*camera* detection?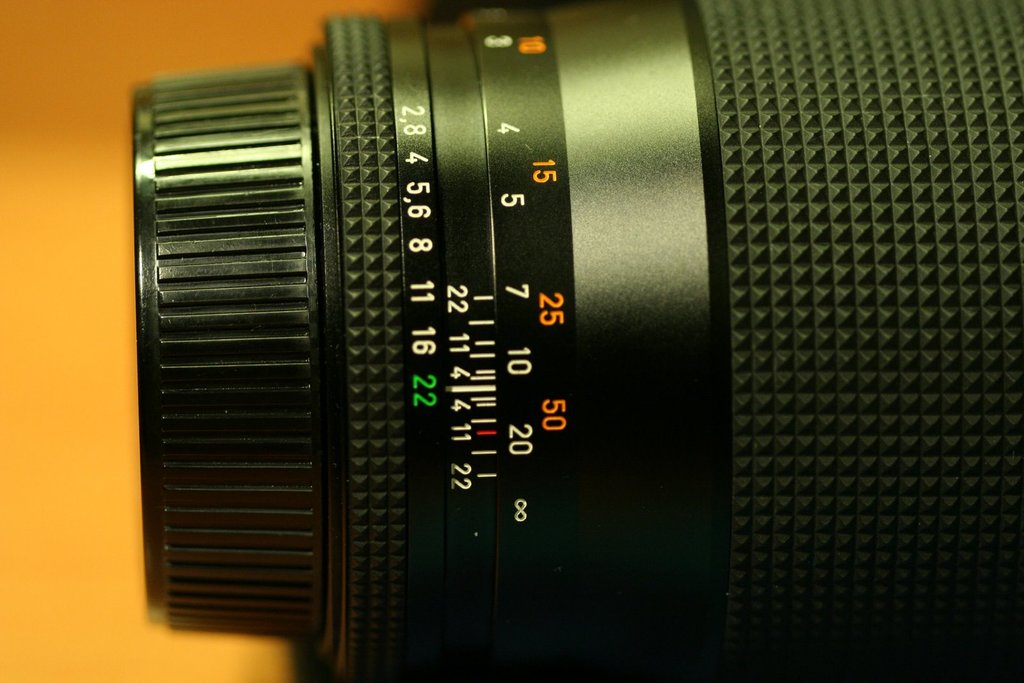
<box>127,0,1023,682</box>
